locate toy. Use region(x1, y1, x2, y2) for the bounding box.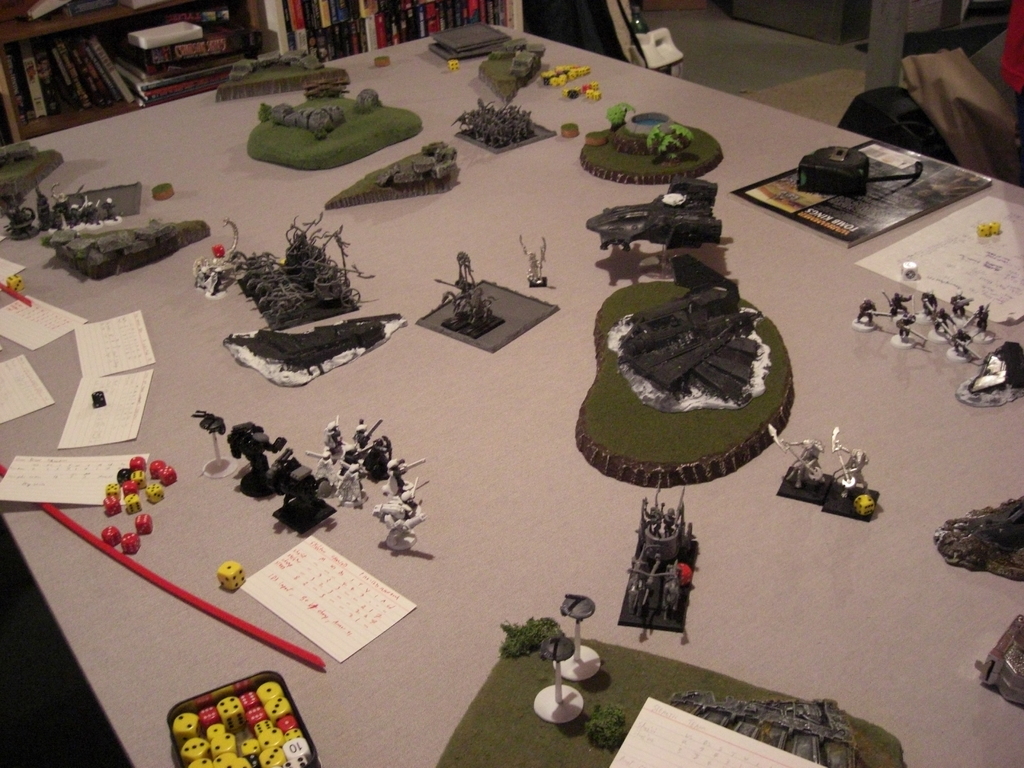
region(283, 732, 316, 767).
